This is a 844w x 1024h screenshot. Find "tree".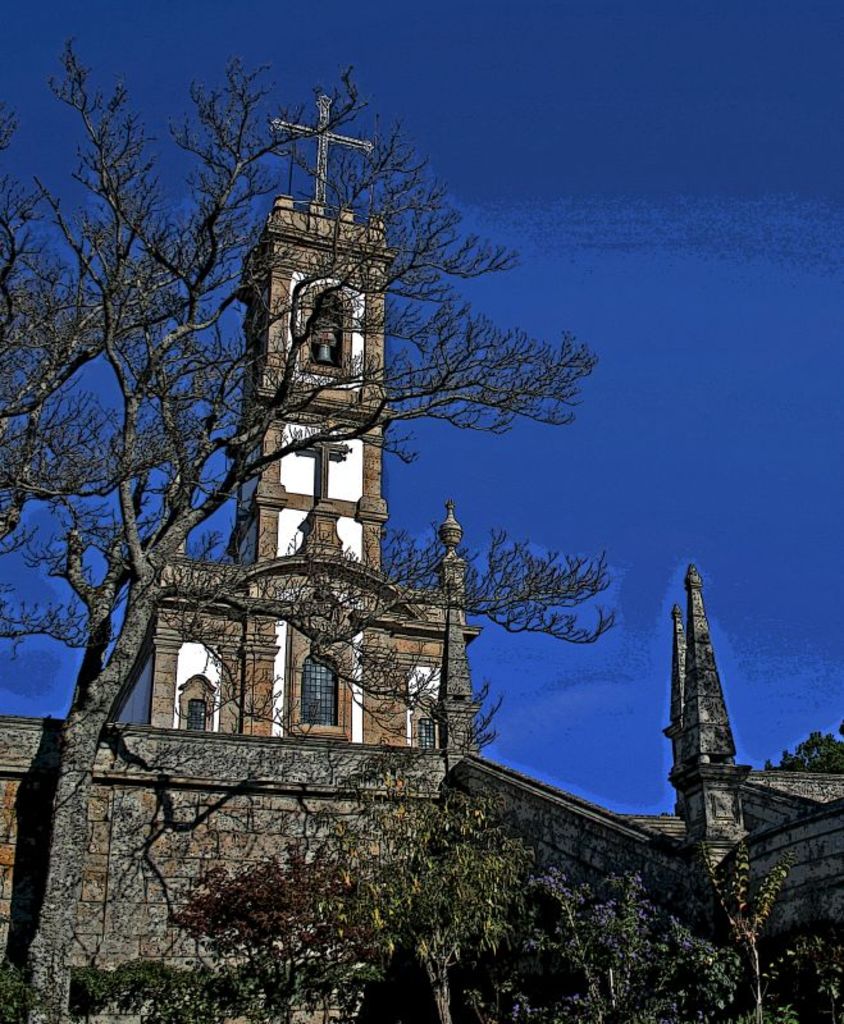
Bounding box: 315, 723, 530, 1023.
